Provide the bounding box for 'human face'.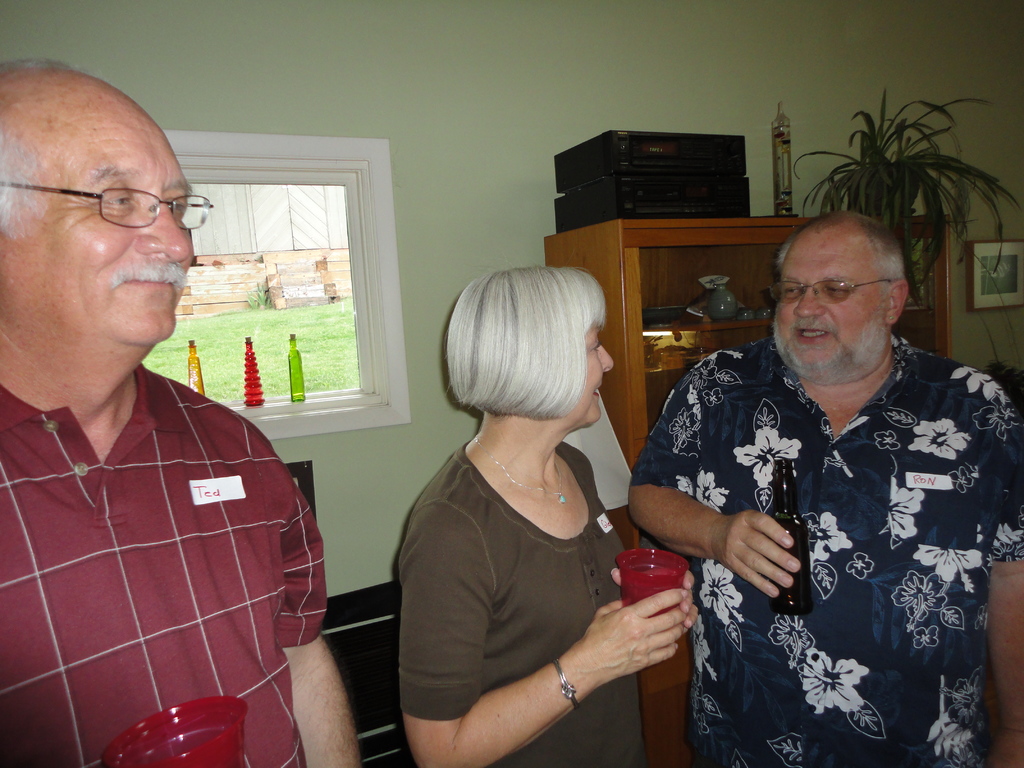
<region>6, 99, 195, 346</region>.
